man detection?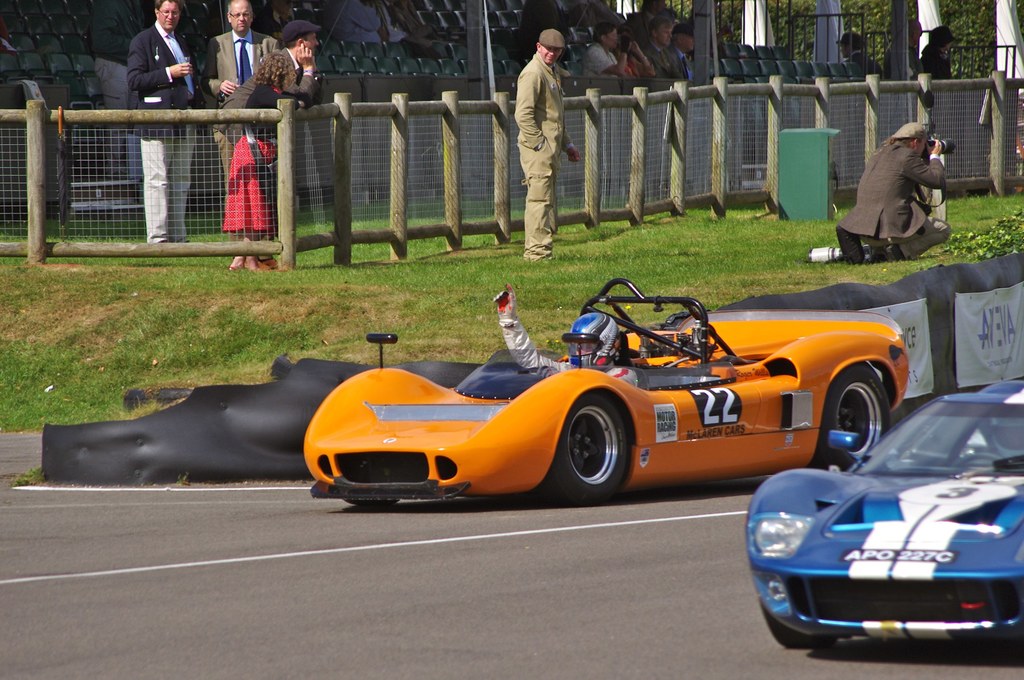
(left=839, top=119, right=952, bottom=260)
